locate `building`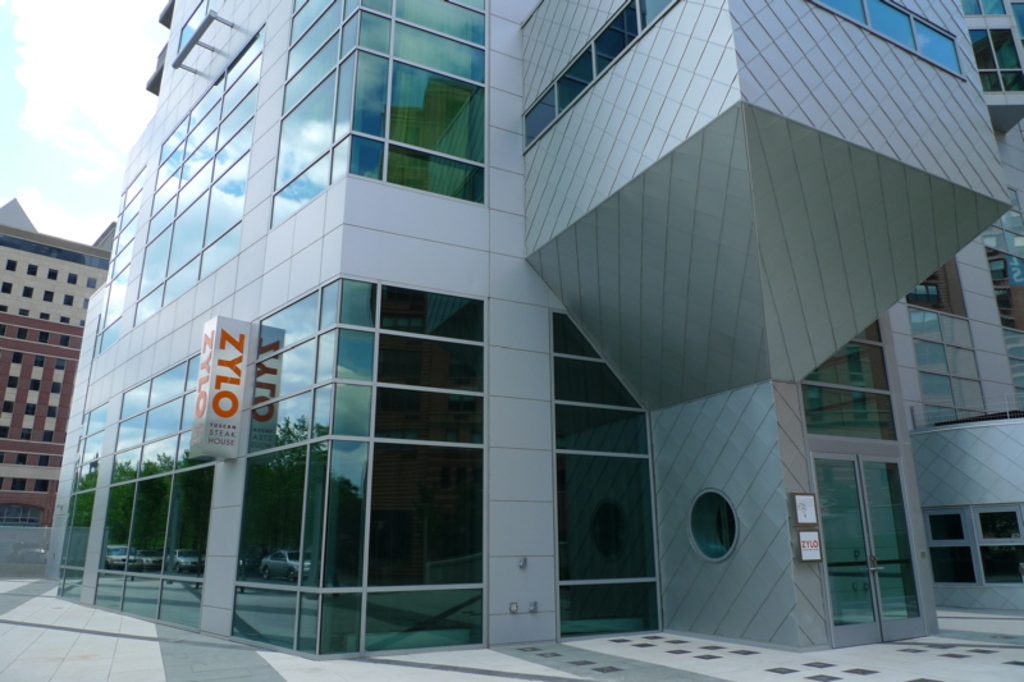
0:223:115:526
